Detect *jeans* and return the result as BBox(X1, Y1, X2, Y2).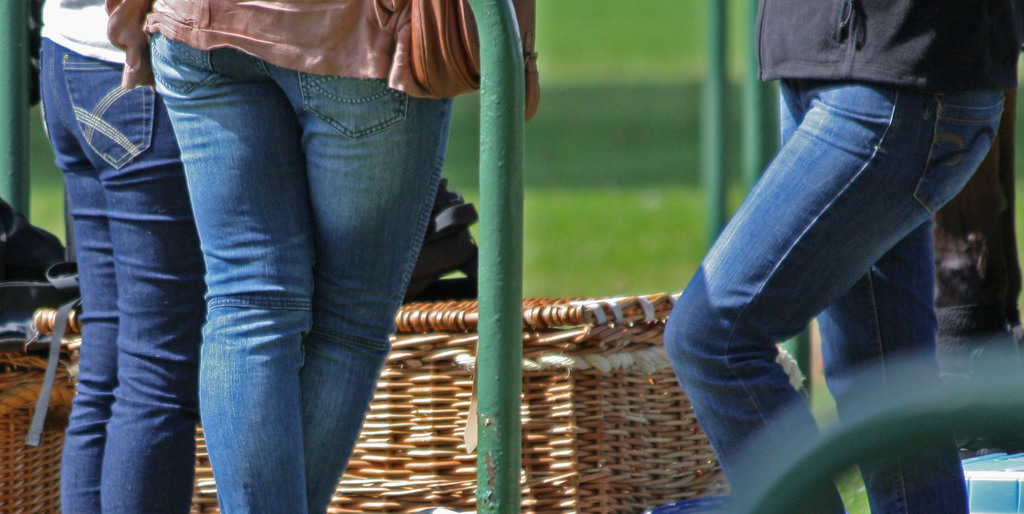
BBox(43, 39, 203, 513).
